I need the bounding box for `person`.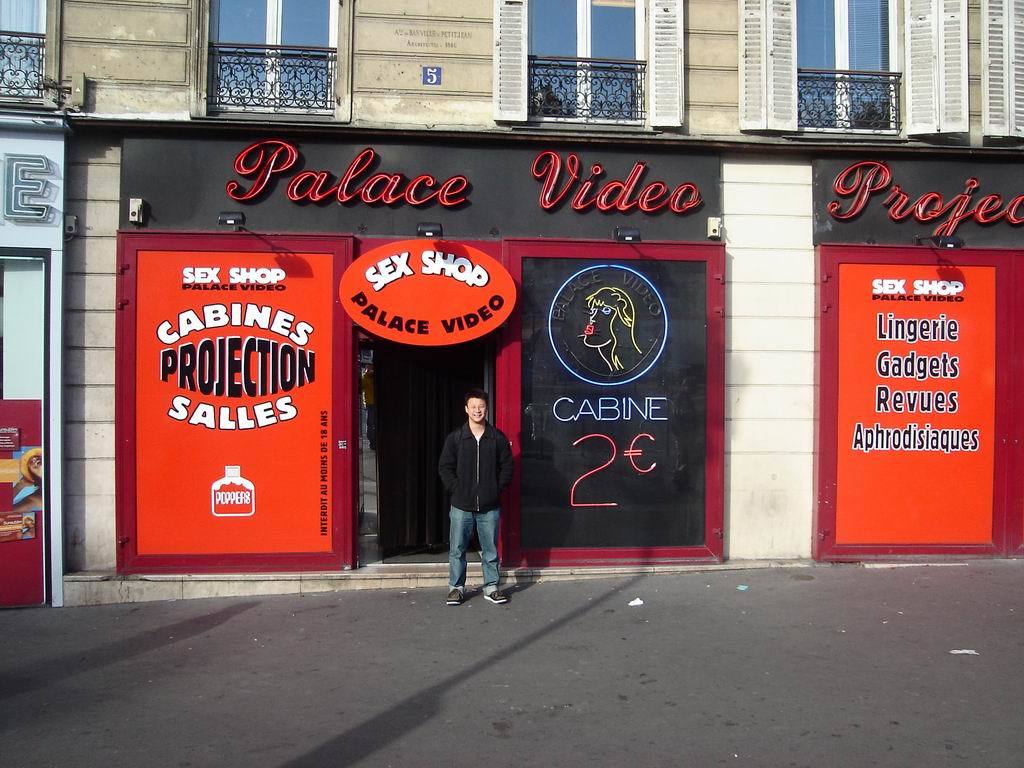
Here it is: bbox=(440, 393, 518, 610).
